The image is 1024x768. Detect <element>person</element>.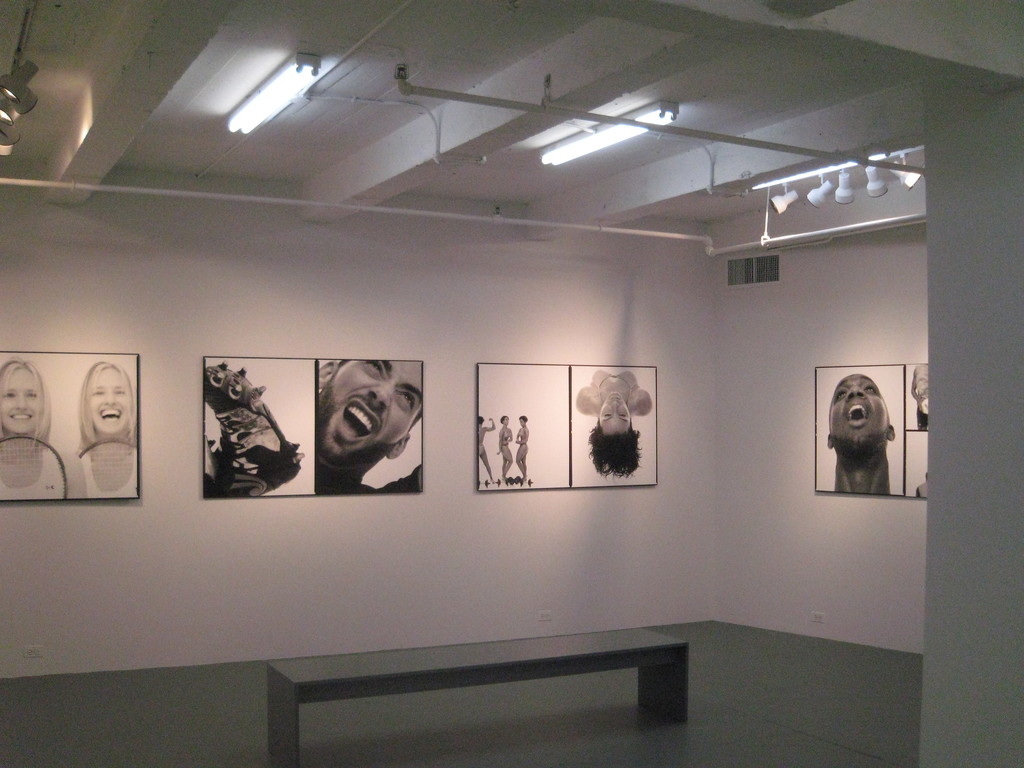
Detection: x1=515, y1=412, x2=530, y2=479.
